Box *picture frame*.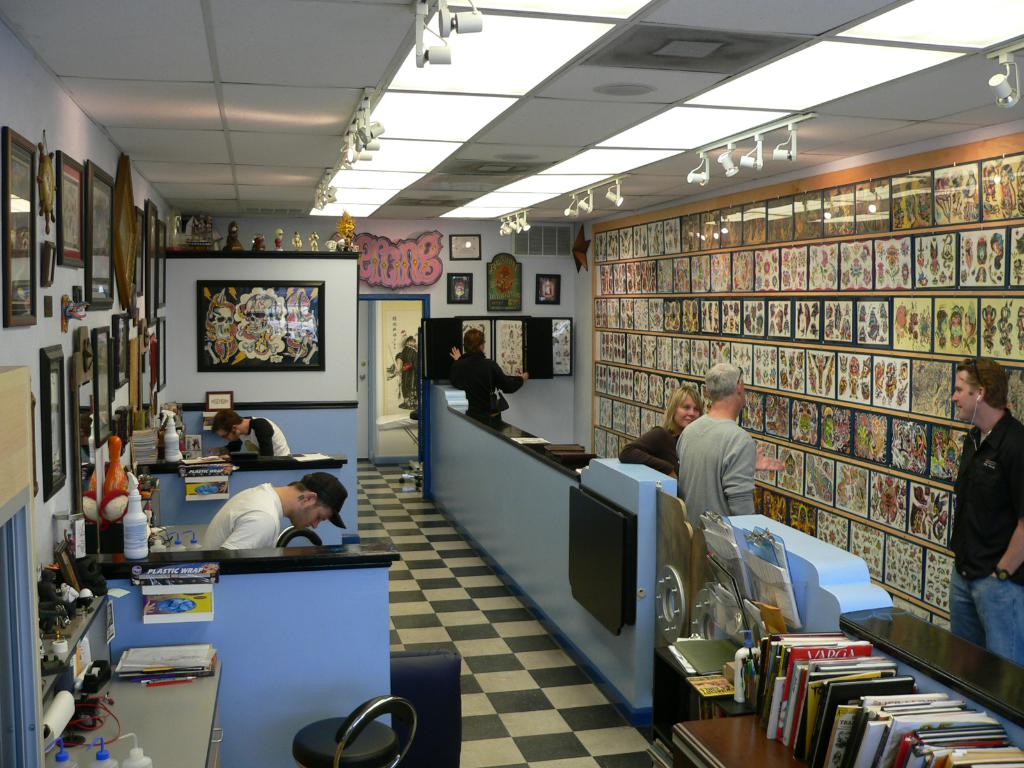
detection(196, 278, 323, 369).
